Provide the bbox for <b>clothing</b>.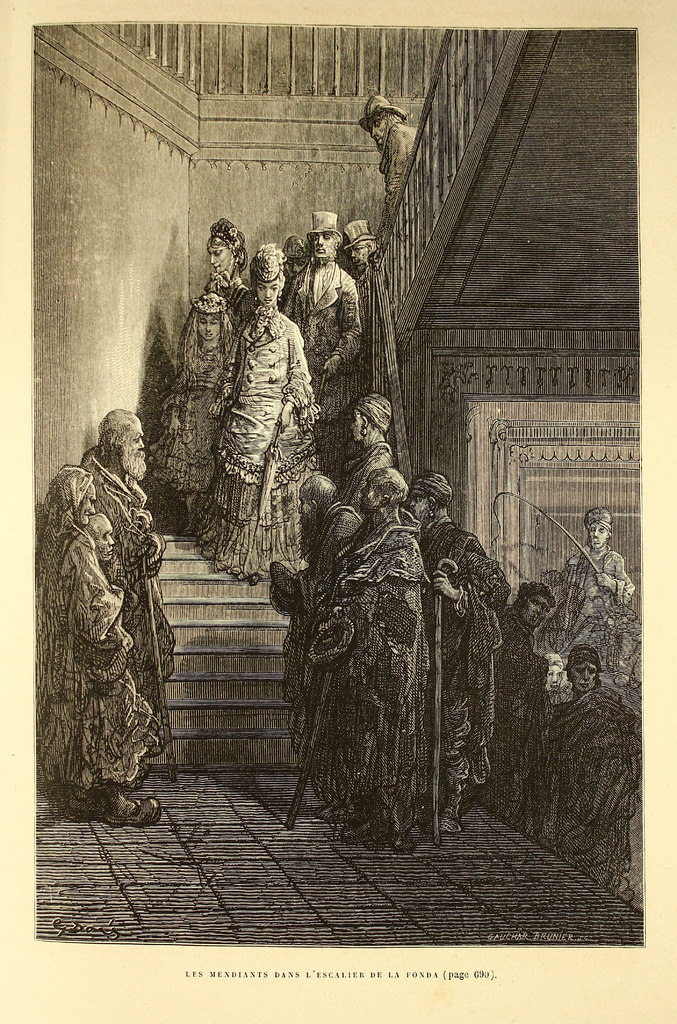
(37,531,159,787).
